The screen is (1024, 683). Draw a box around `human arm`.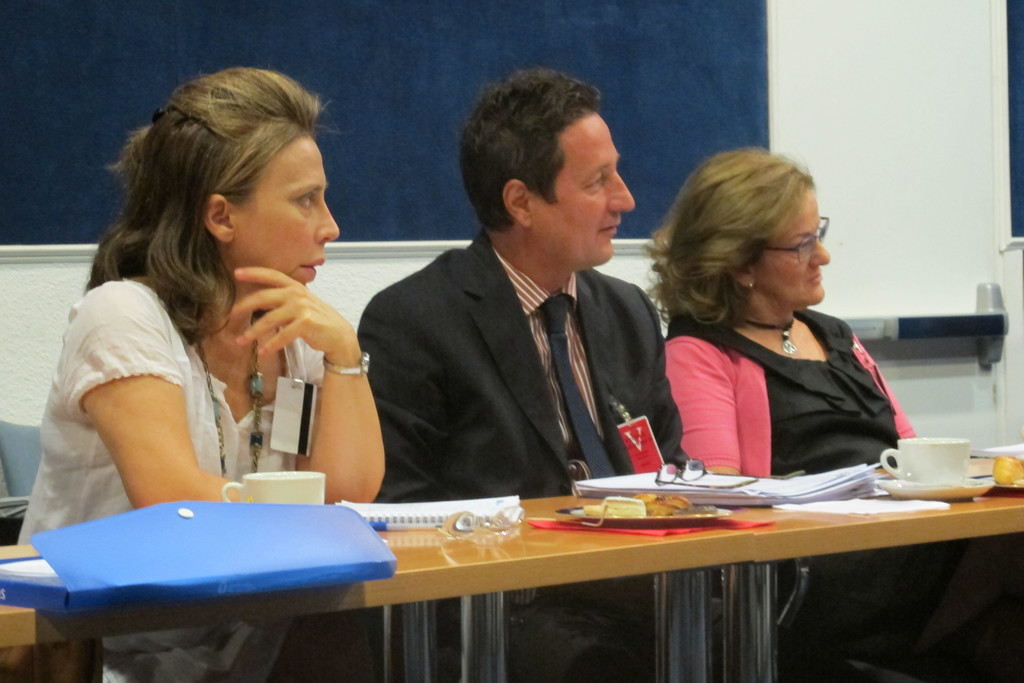
[669,320,751,495].
